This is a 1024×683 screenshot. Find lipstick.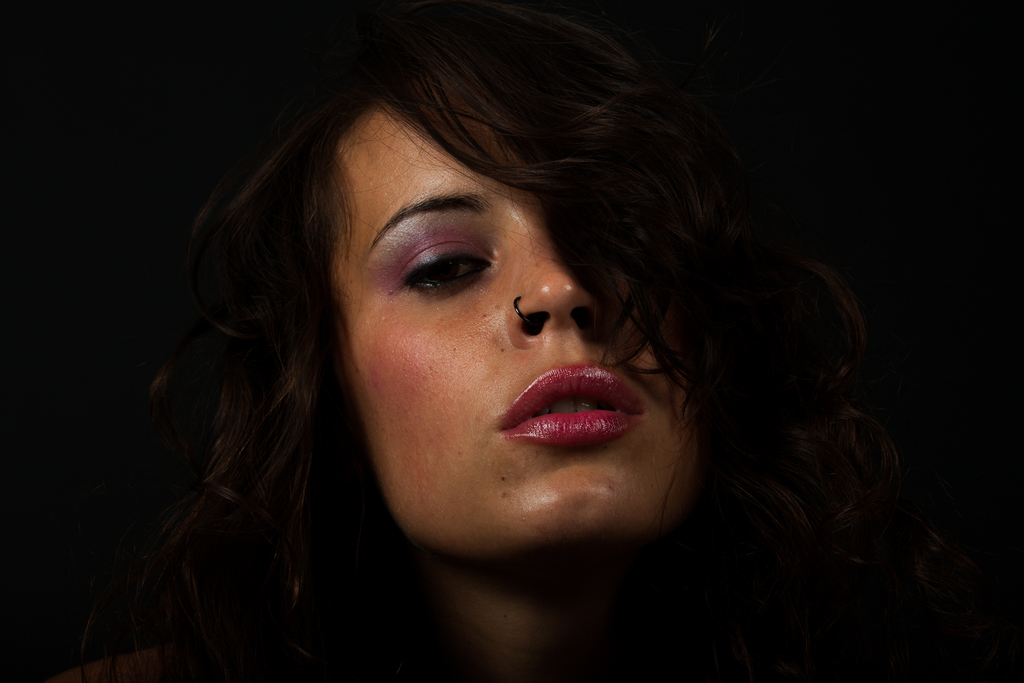
Bounding box: (503,361,648,450).
